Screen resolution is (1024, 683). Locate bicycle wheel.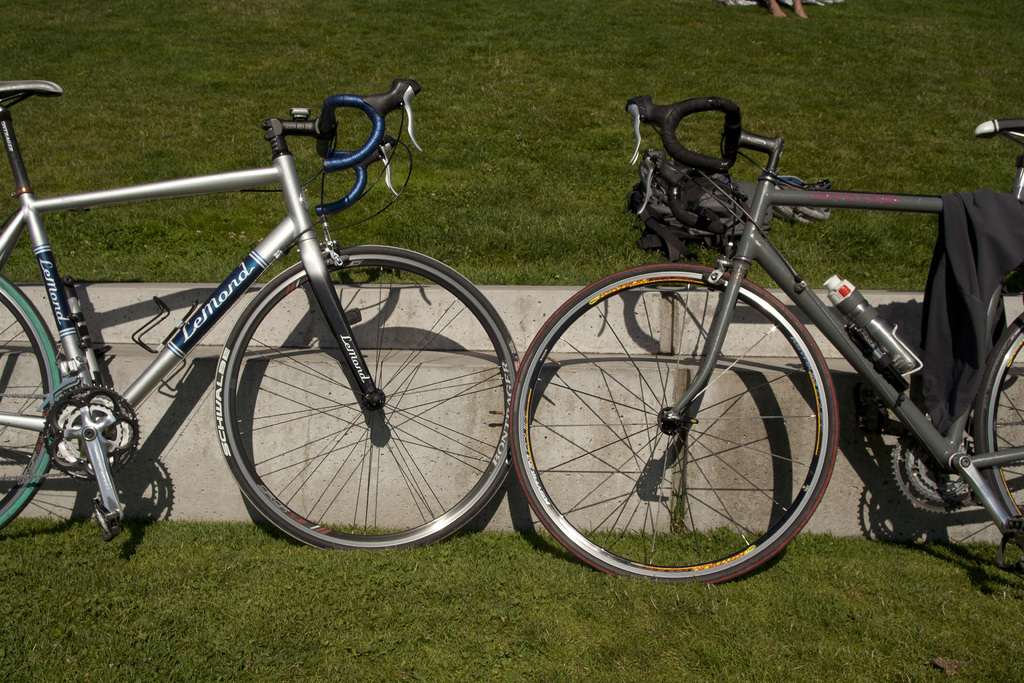
region(216, 245, 520, 554).
